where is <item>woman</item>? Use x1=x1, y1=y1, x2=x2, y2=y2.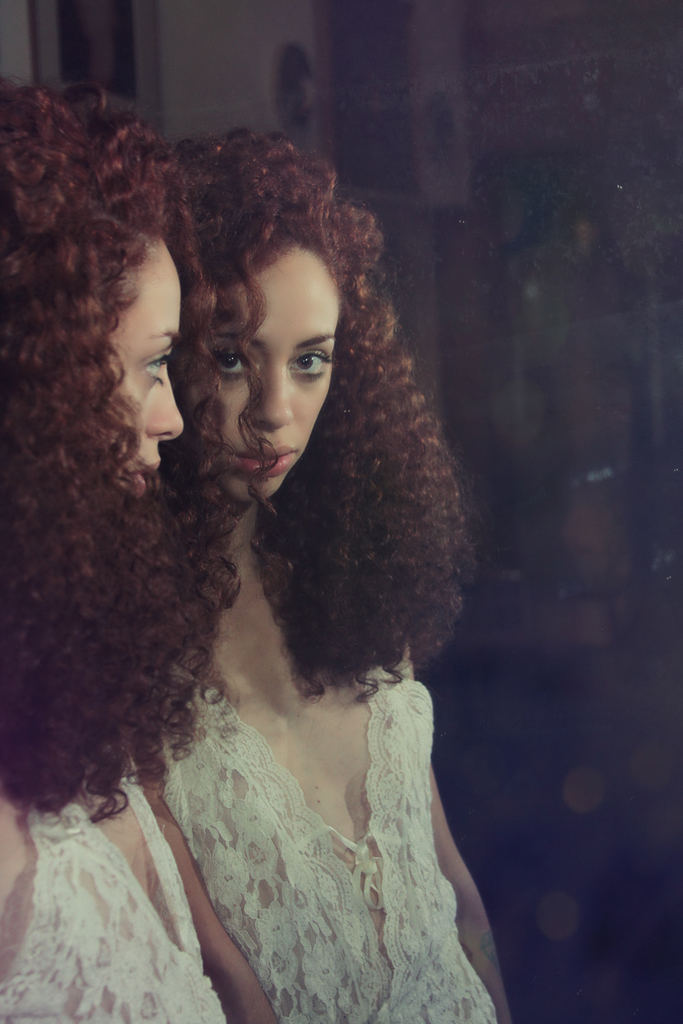
x1=0, y1=78, x2=234, y2=1023.
